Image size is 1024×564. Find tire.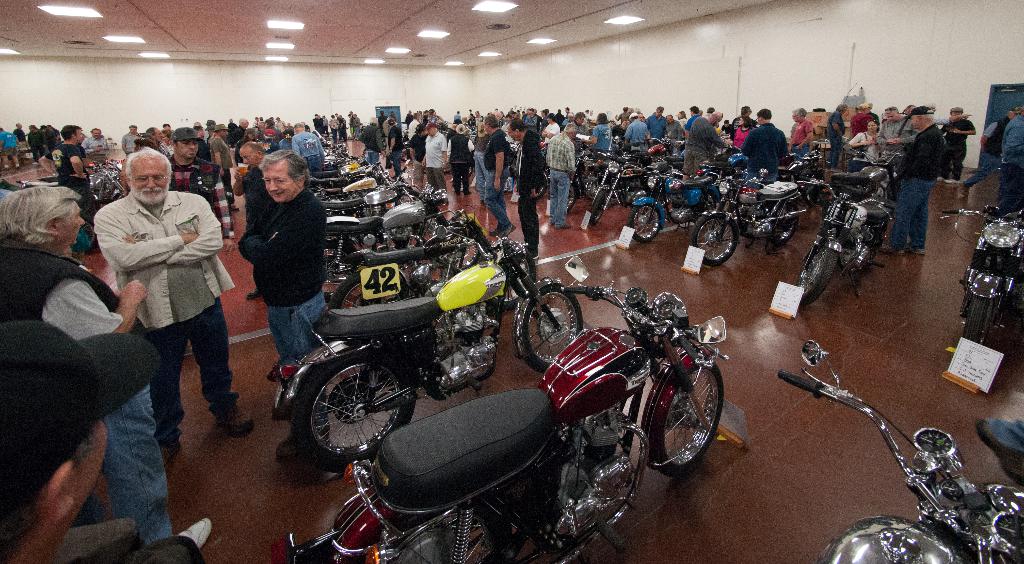
[x1=959, y1=296, x2=1000, y2=345].
